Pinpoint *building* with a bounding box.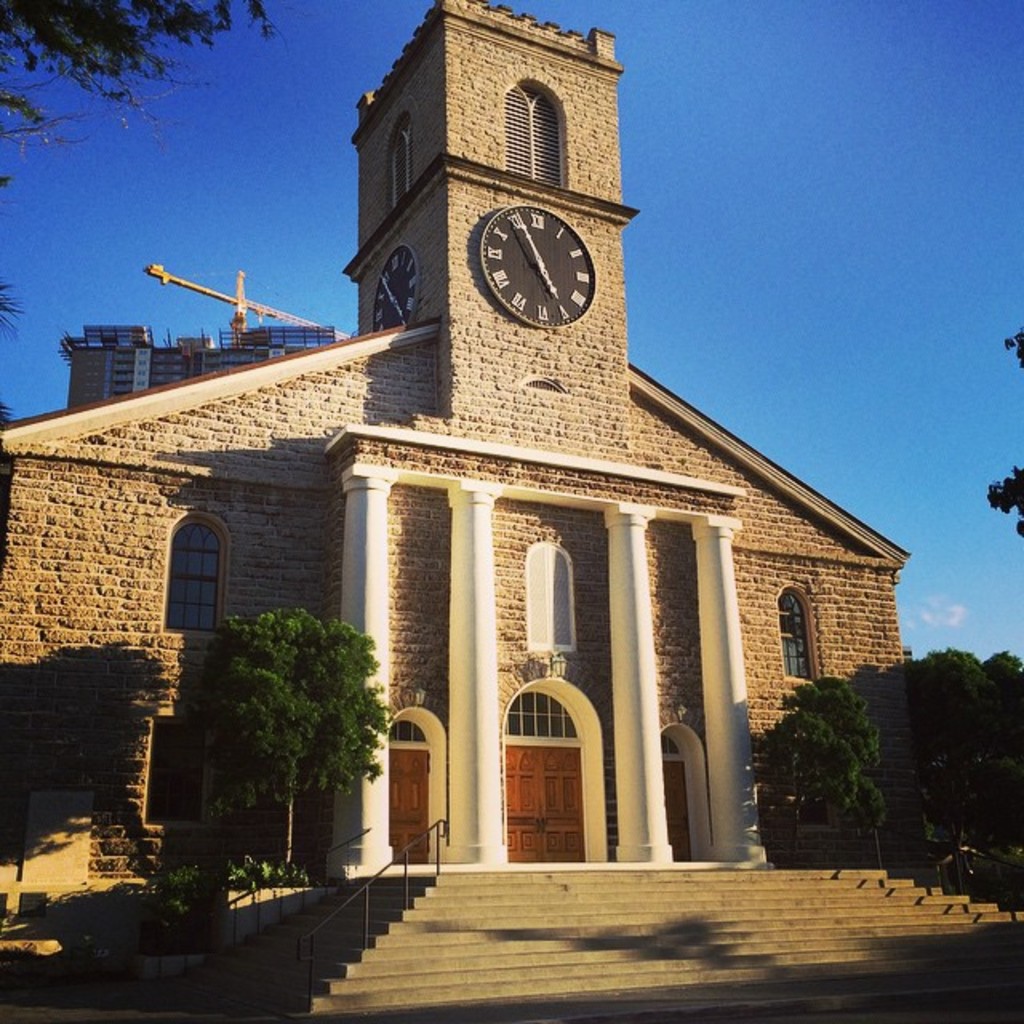
BBox(0, 0, 920, 893).
